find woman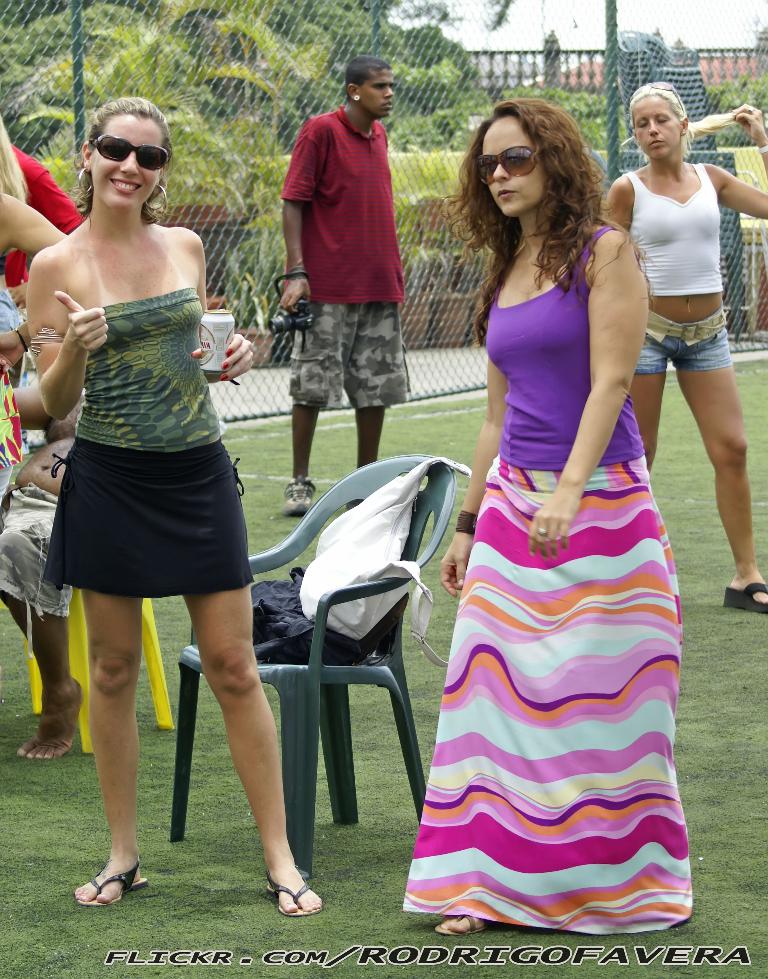
rect(590, 78, 767, 610)
